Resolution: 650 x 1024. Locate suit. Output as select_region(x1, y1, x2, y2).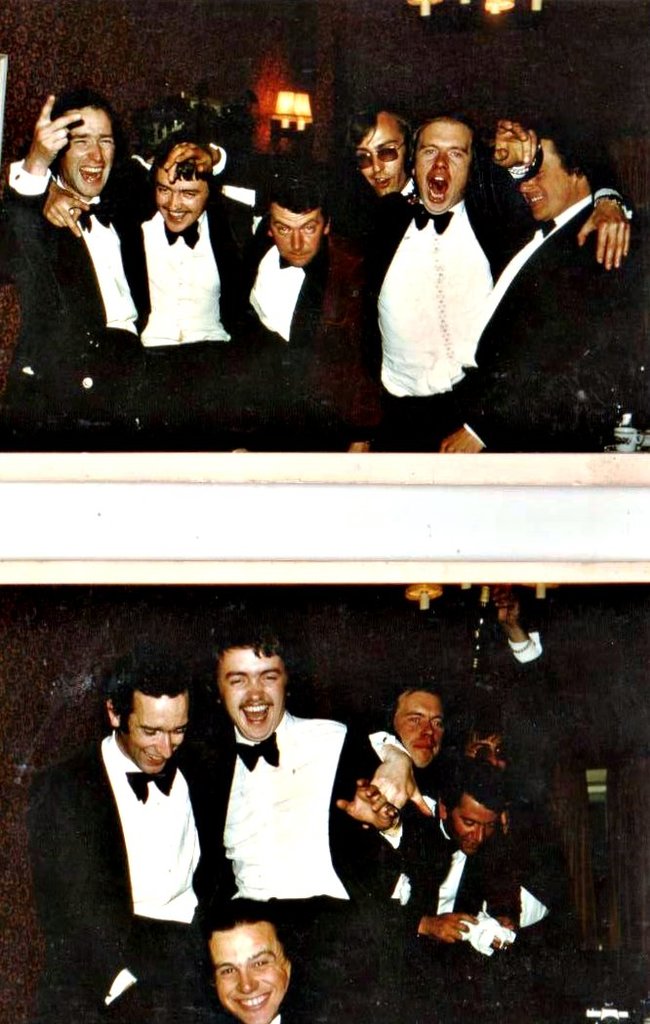
select_region(226, 211, 383, 455).
